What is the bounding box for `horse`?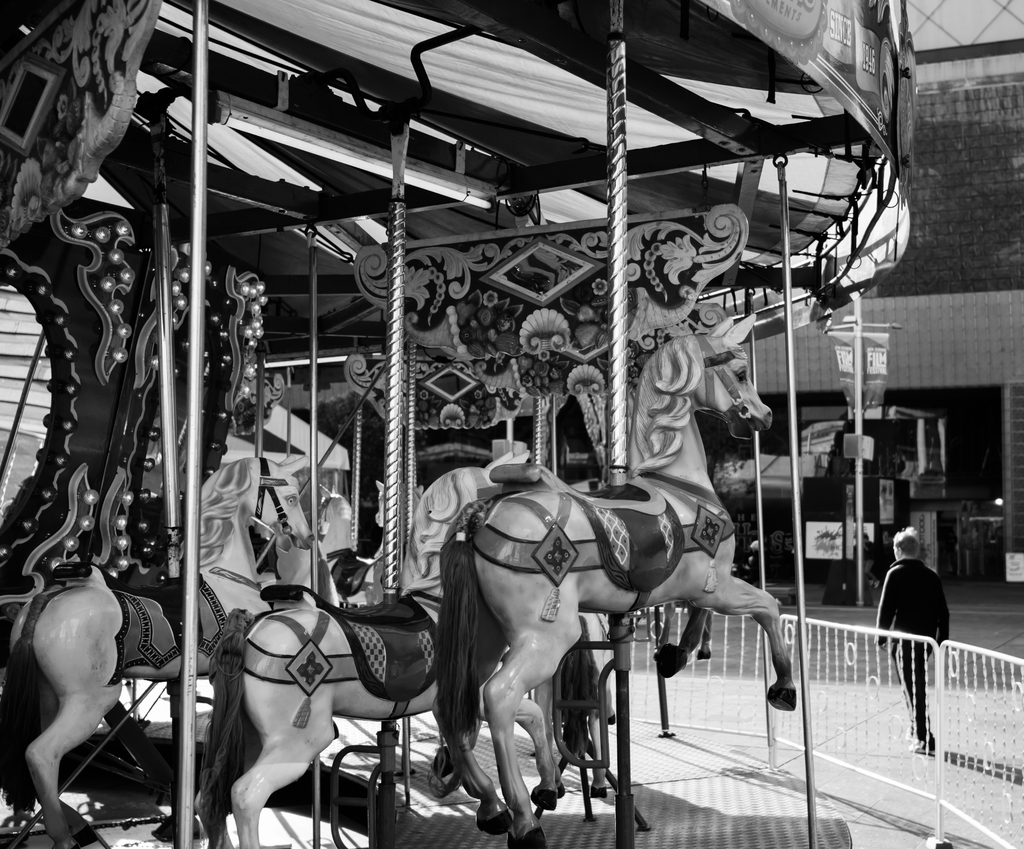
<bbox>312, 485, 379, 606</bbox>.
